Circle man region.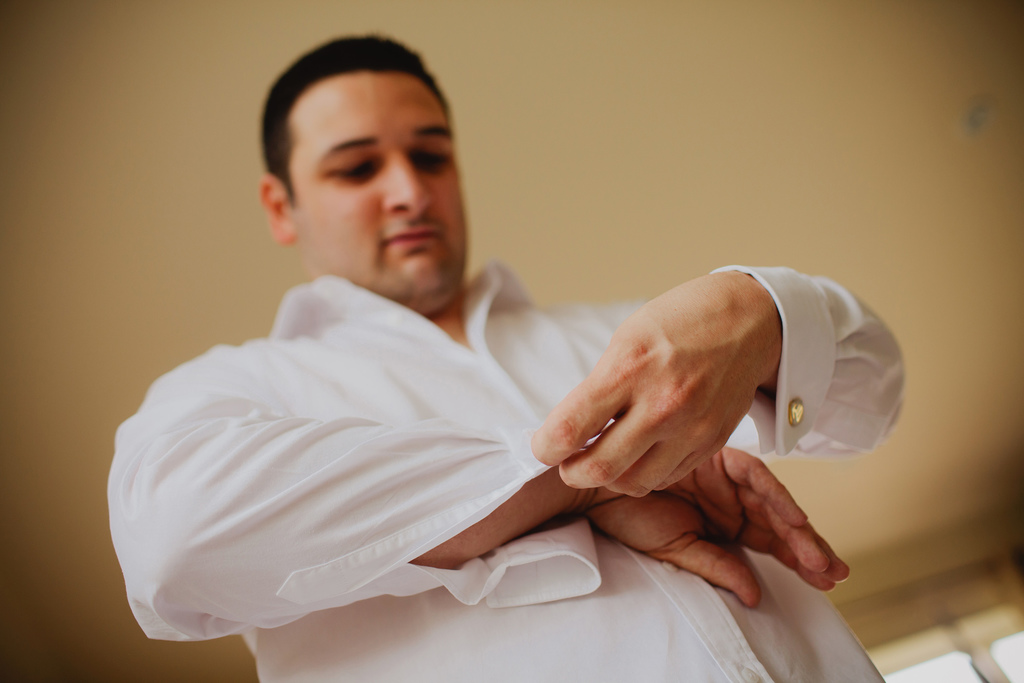
Region: 100, 44, 856, 671.
